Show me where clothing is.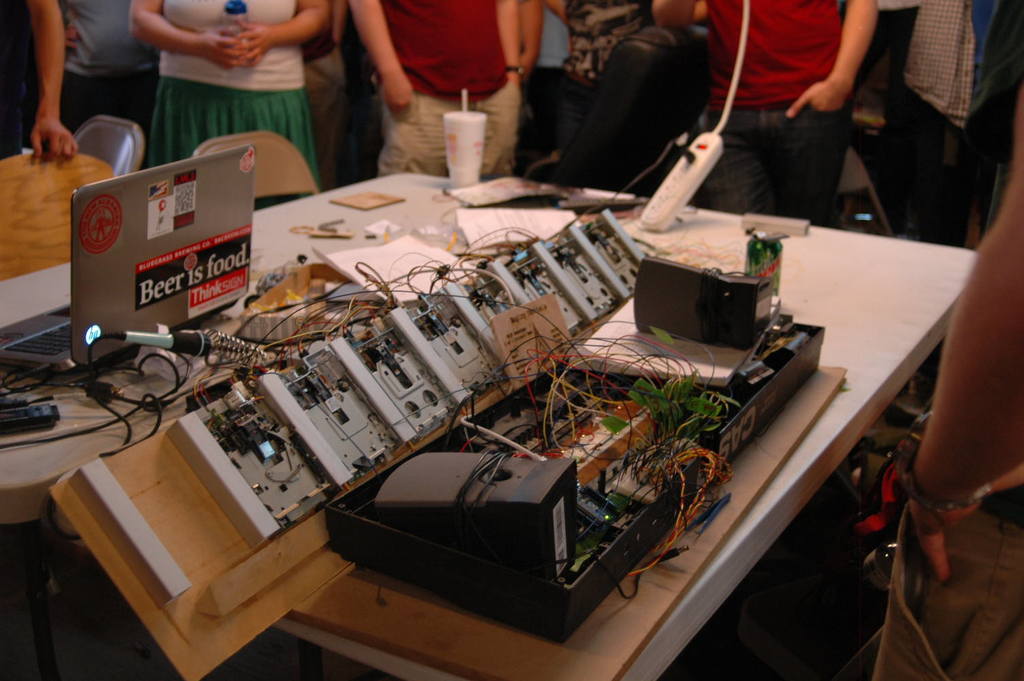
clothing is at bbox=[0, 0, 54, 175].
